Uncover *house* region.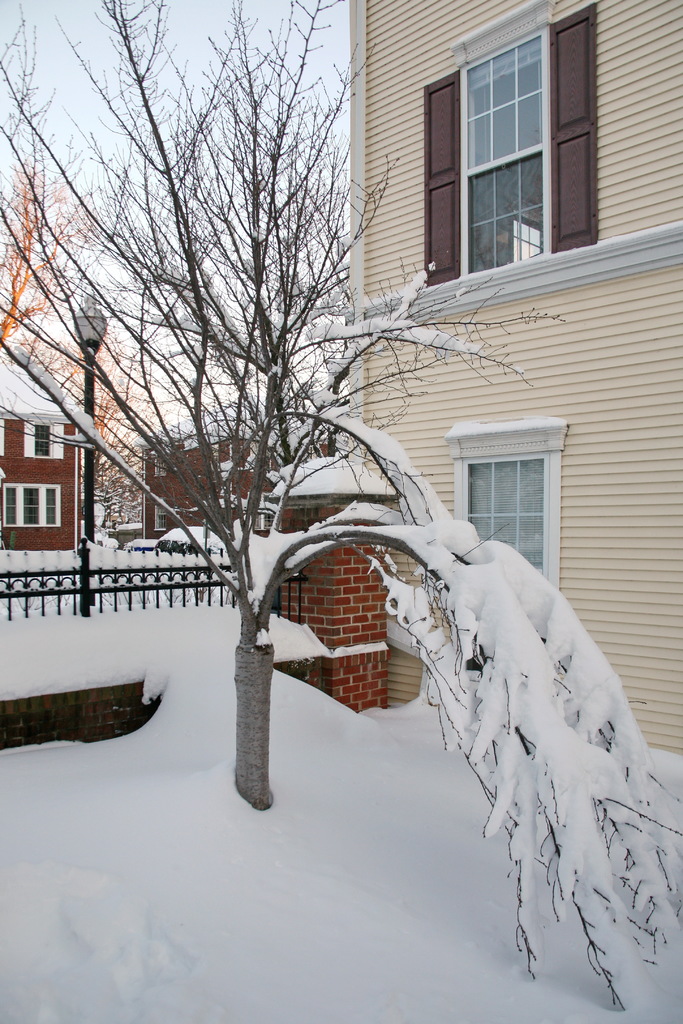
Uncovered: bbox=(131, 408, 261, 552).
